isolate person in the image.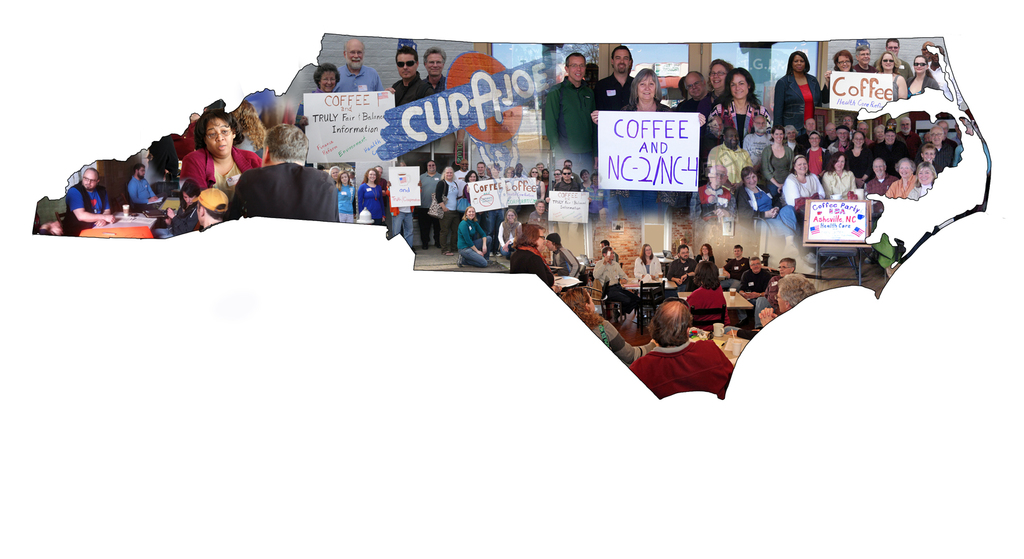
Isolated region: <bbox>722, 244, 748, 290</bbox>.
